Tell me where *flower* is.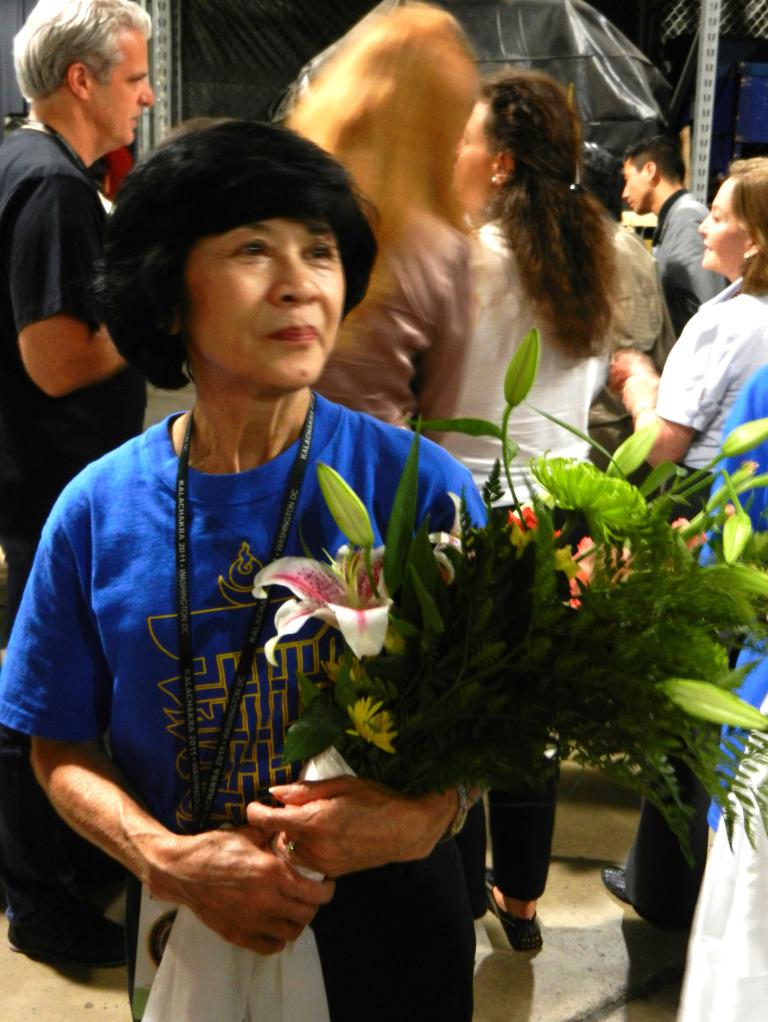
*flower* is at [x1=506, y1=502, x2=561, y2=542].
